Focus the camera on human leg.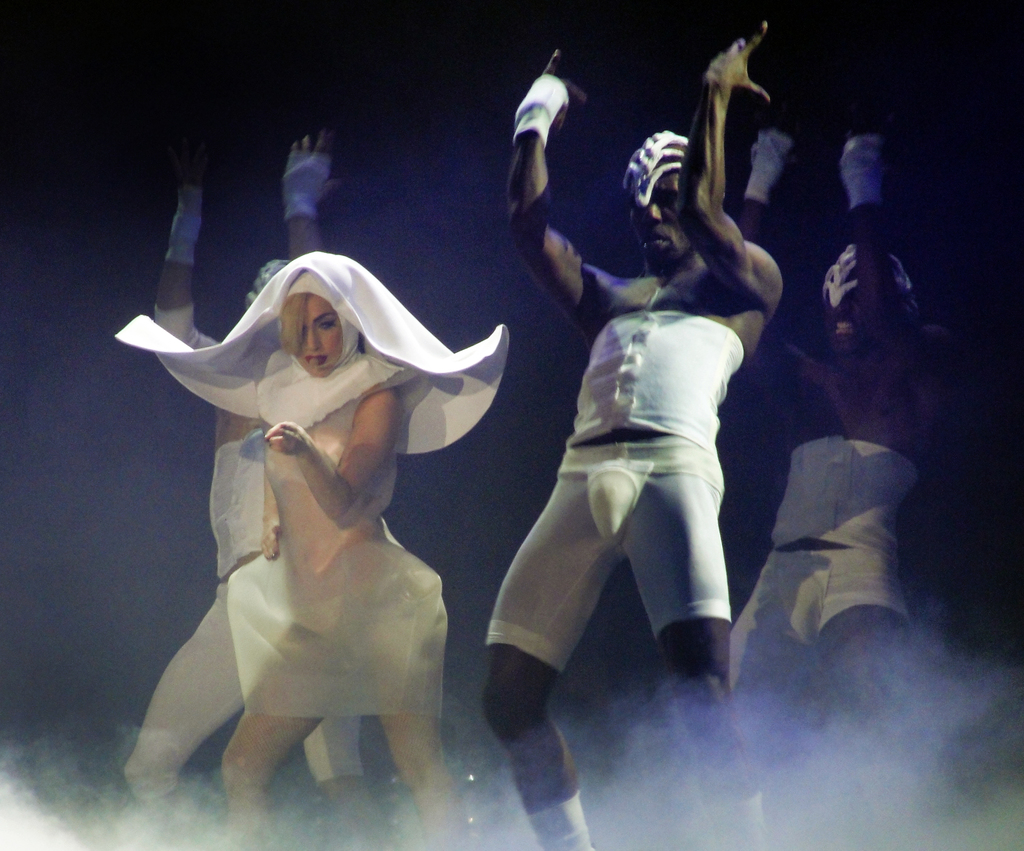
Focus region: 113/583/250/850.
